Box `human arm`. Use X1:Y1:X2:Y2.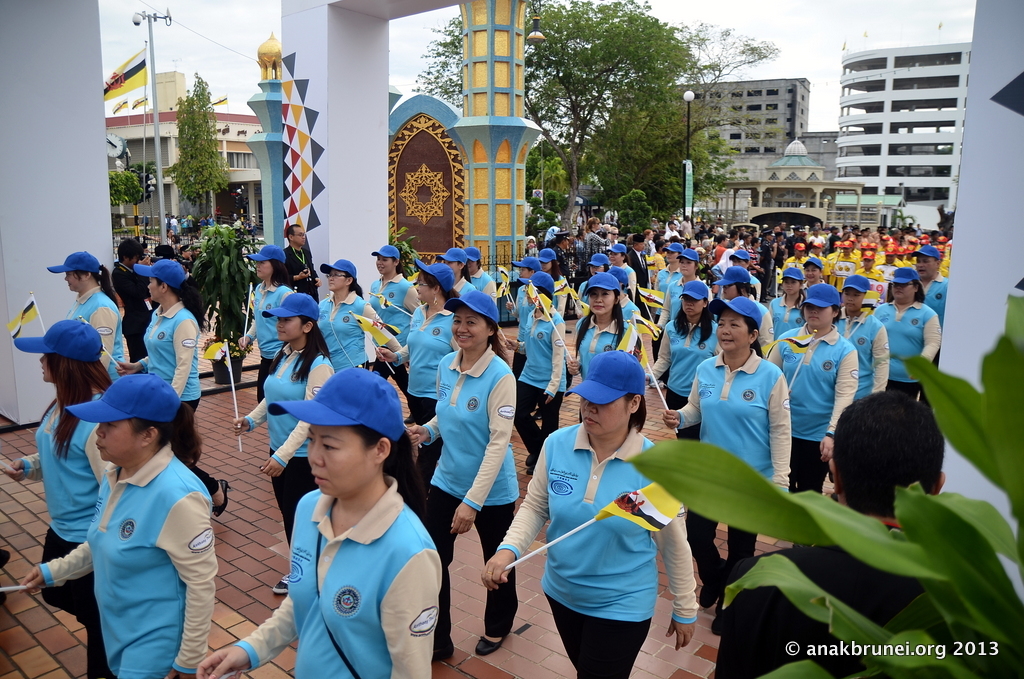
821:350:864:463.
